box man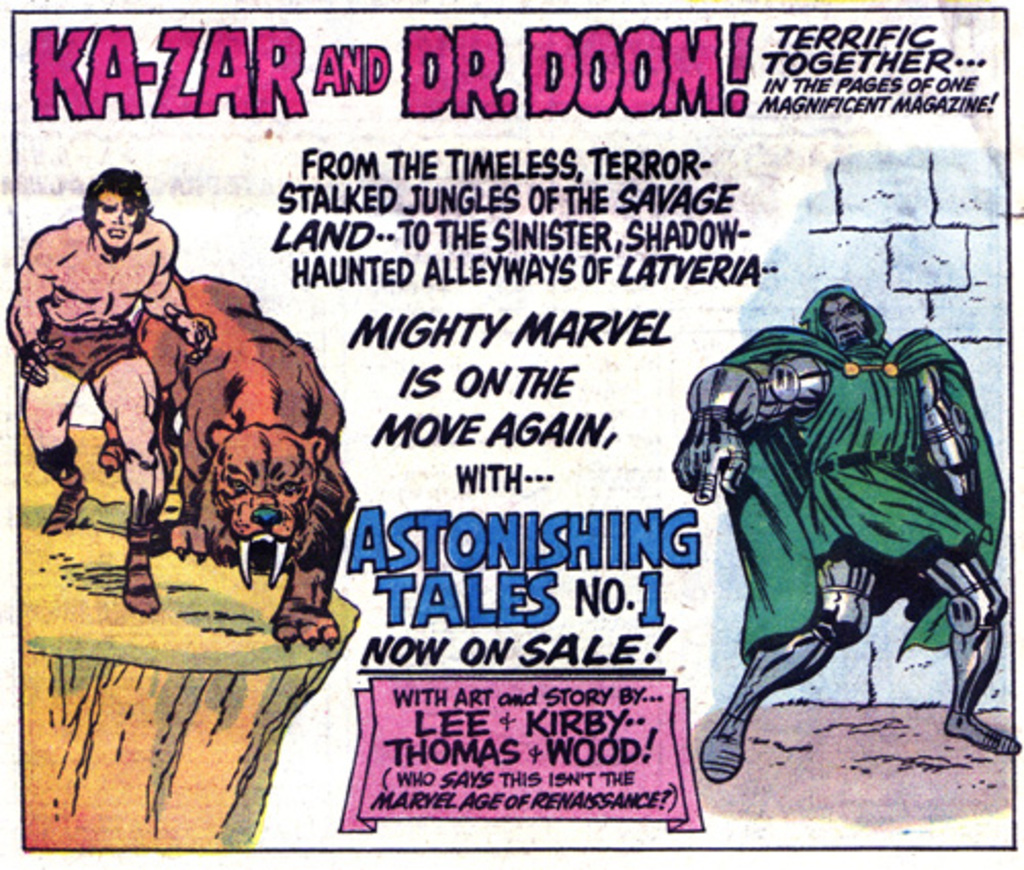
[672, 282, 1022, 782]
